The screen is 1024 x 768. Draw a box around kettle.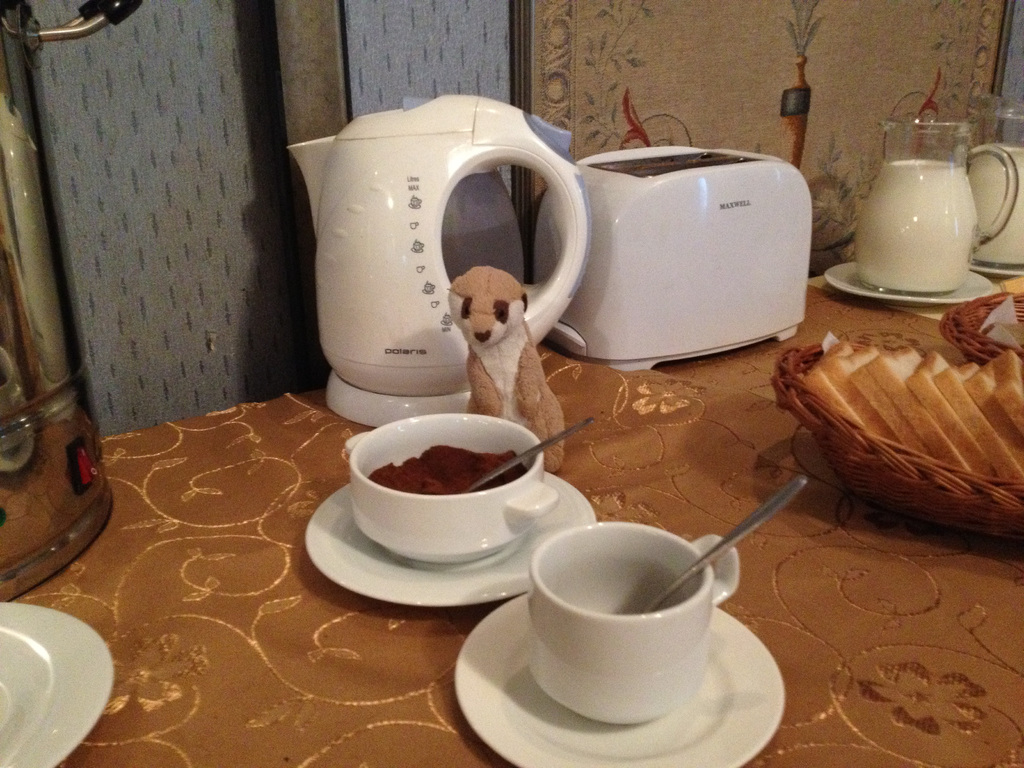
(282,89,596,431).
